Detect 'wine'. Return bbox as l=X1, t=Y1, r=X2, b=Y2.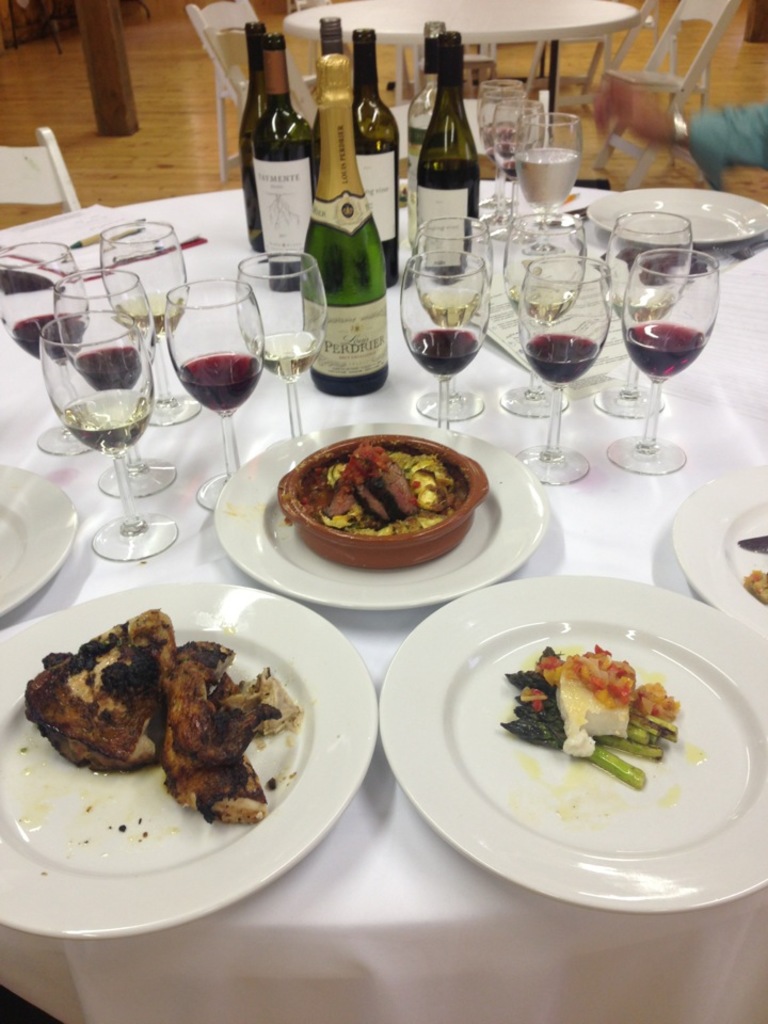
l=508, t=286, r=571, b=320.
